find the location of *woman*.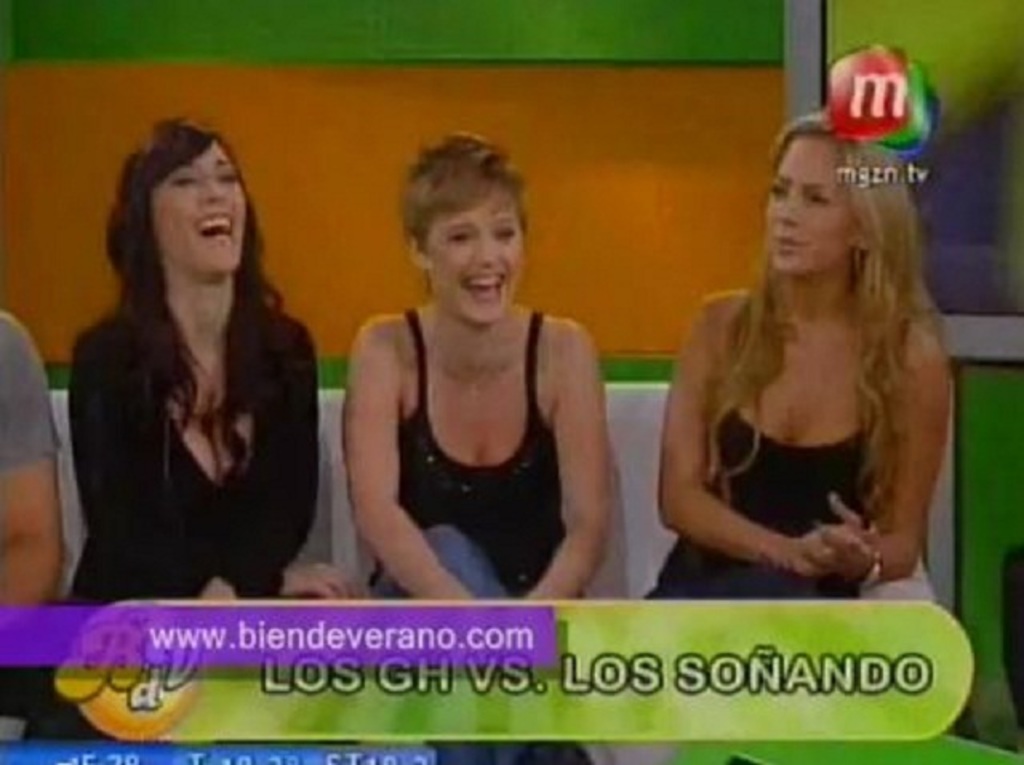
Location: crop(338, 128, 614, 763).
